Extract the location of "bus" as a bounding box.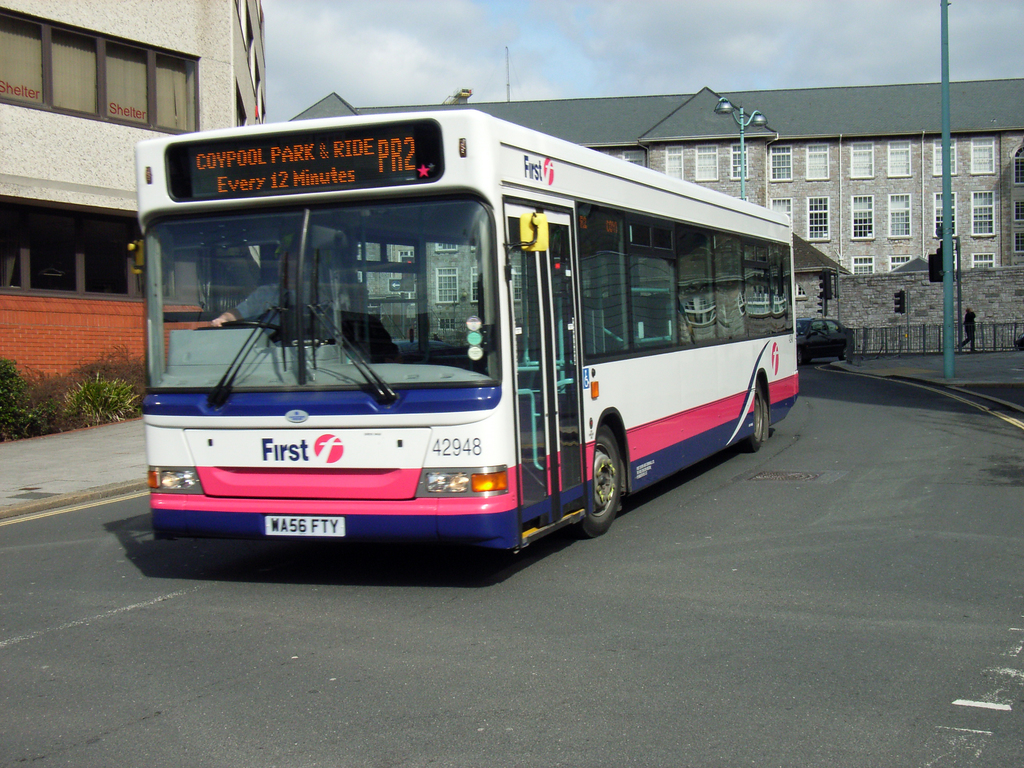
[120, 108, 800, 554].
